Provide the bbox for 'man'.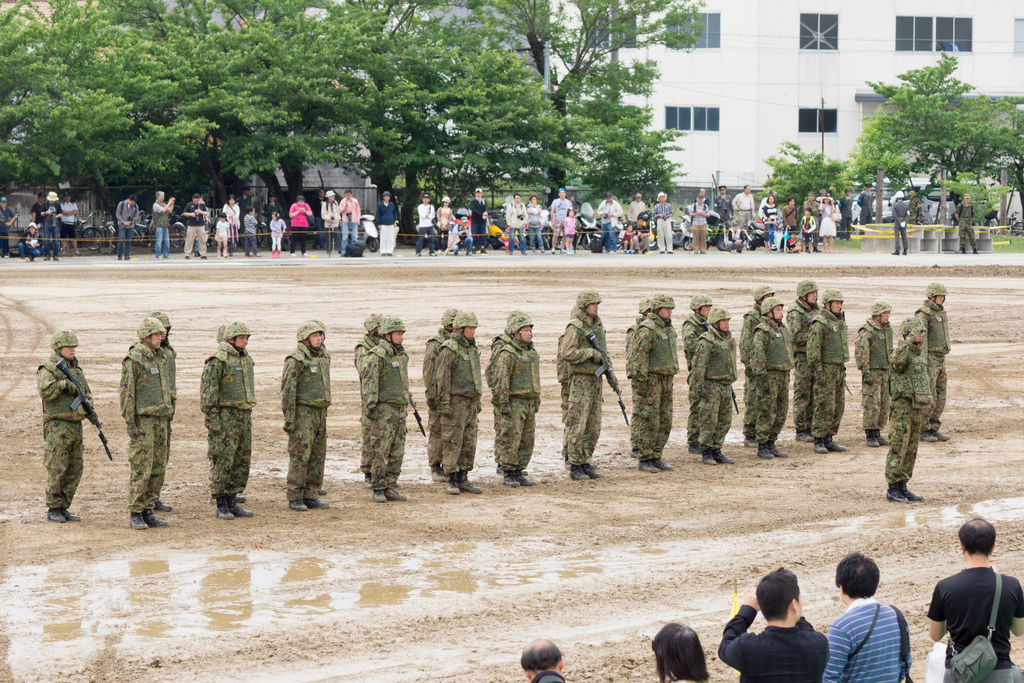
l=113, t=196, r=141, b=261.
